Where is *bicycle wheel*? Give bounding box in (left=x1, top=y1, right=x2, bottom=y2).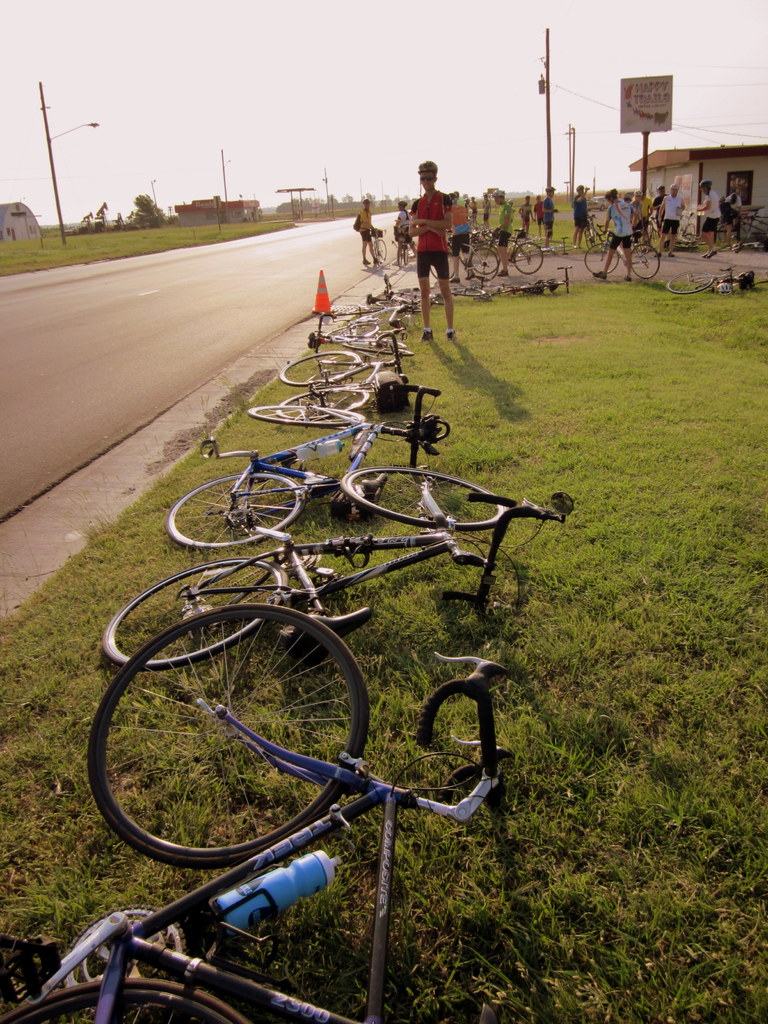
(left=319, top=311, right=395, bottom=342).
